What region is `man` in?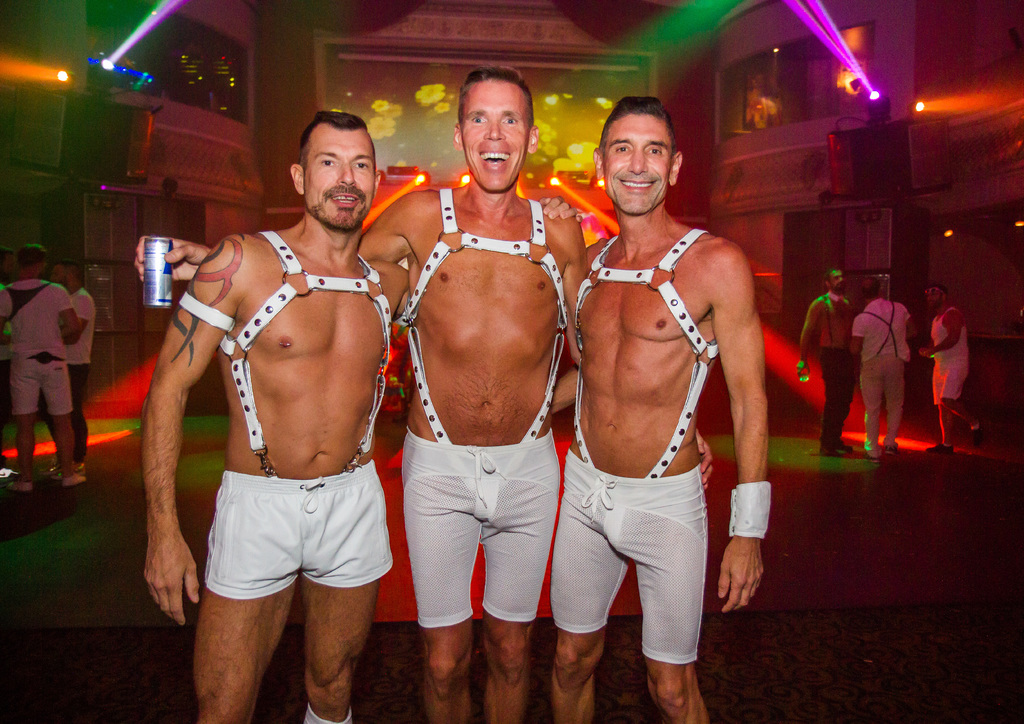
BBox(136, 111, 584, 723).
